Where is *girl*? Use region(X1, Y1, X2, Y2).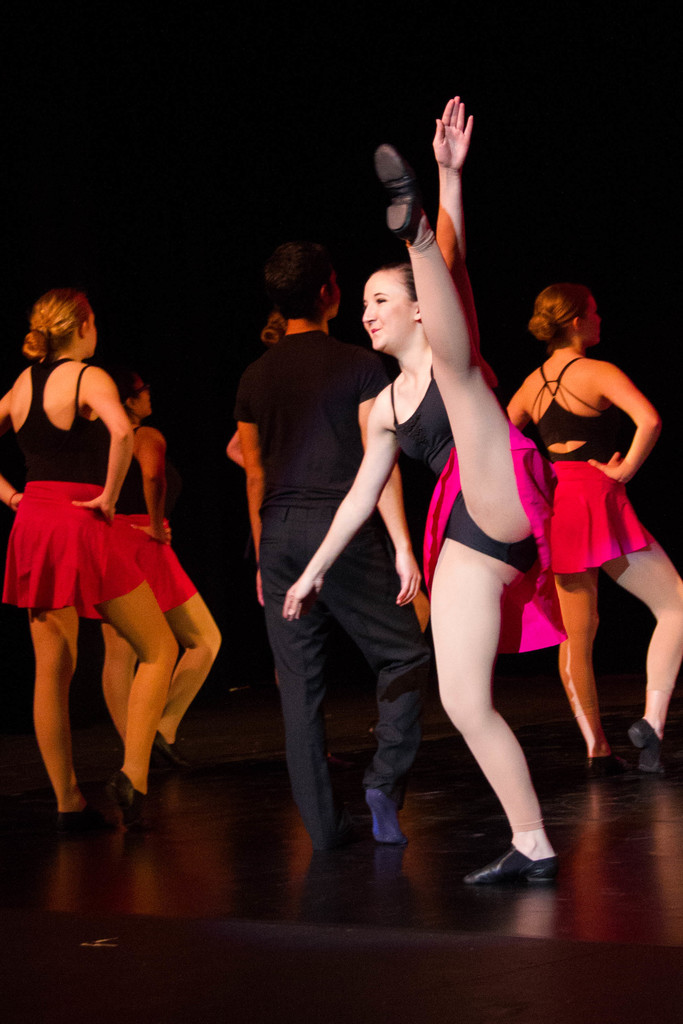
region(505, 292, 682, 772).
